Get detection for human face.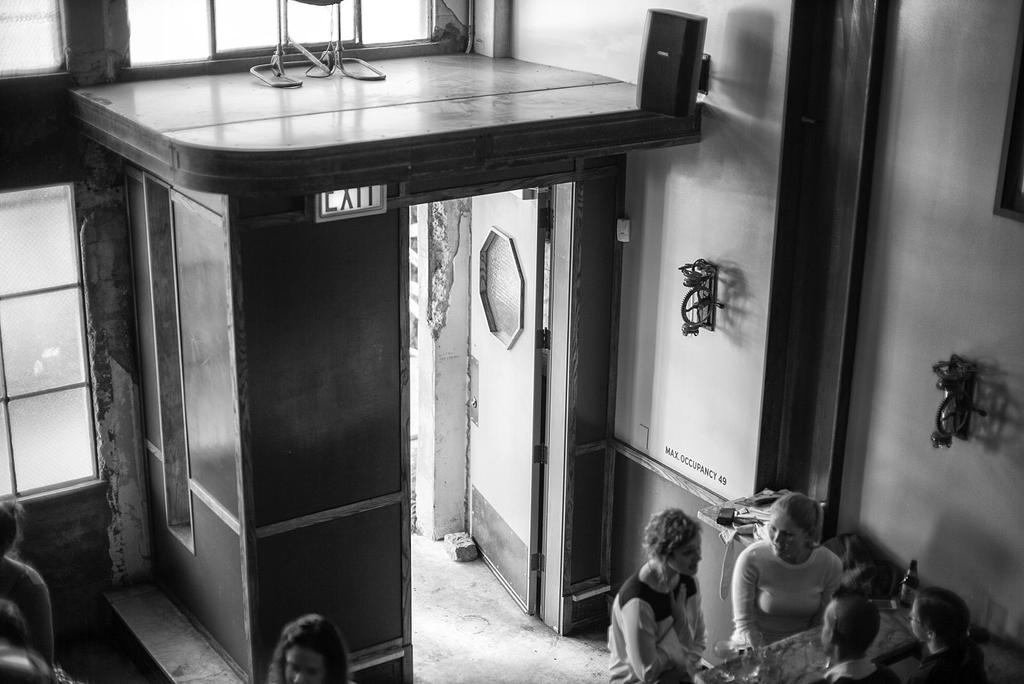
Detection: box=[769, 511, 803, 559].
